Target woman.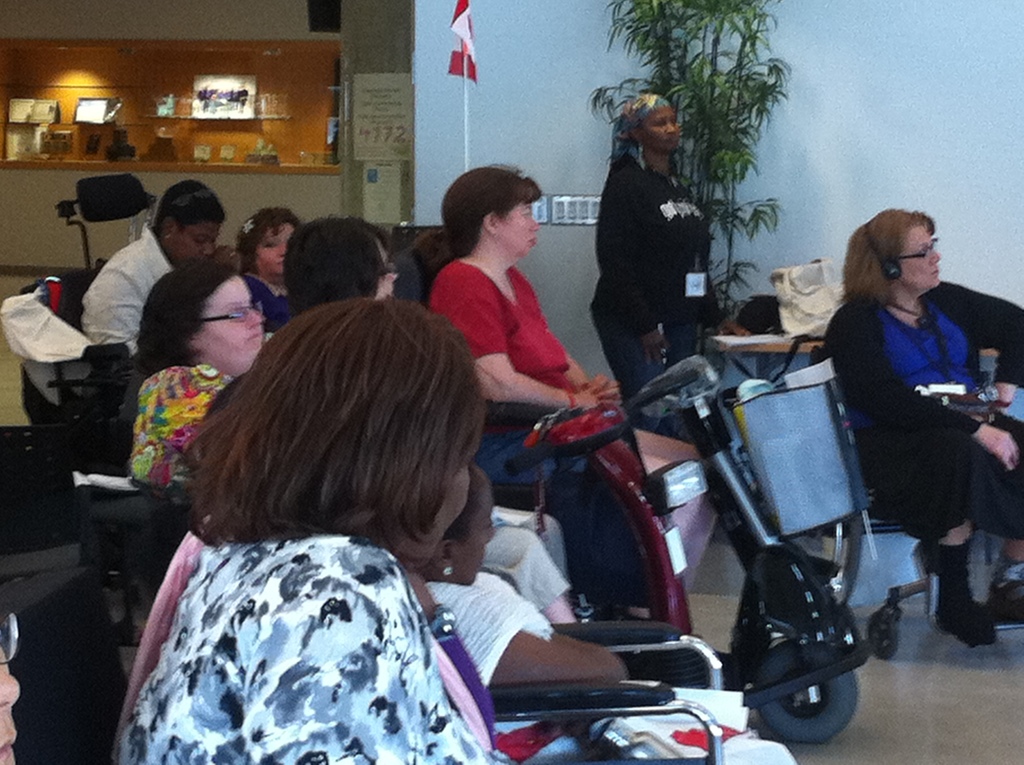
Target region: left=579, top=88, right=758, bottom=435.
